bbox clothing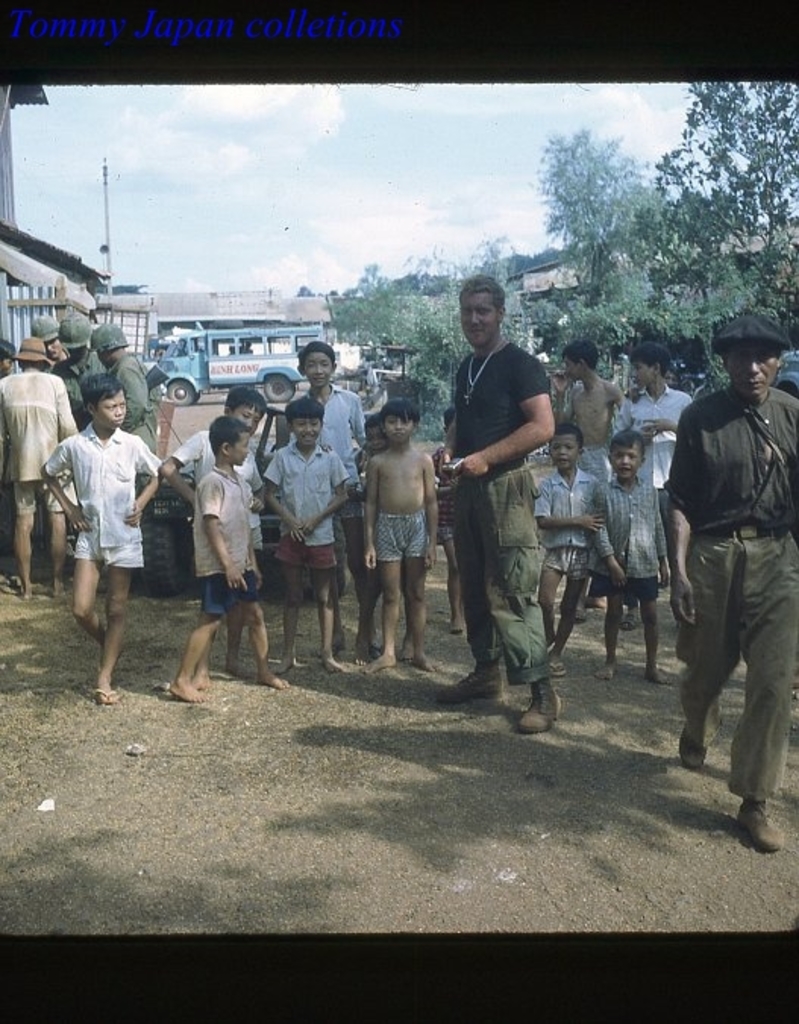
pyautogui.locateOnScreen(49, 420, 159, 572)
